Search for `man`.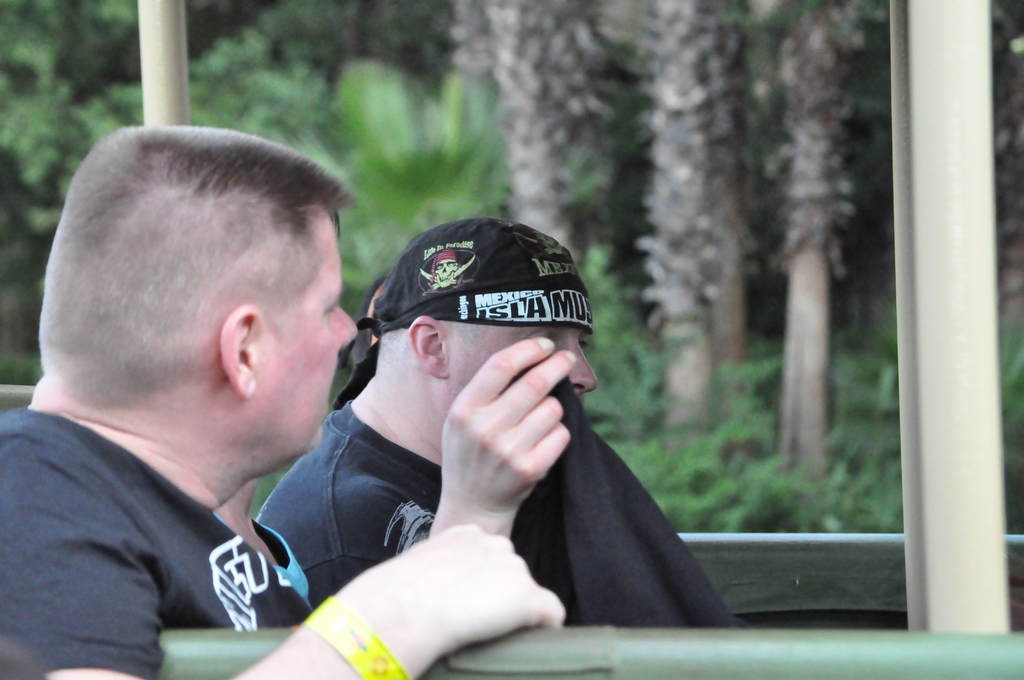
Found at bbox=[257, 215, 600, 617].
